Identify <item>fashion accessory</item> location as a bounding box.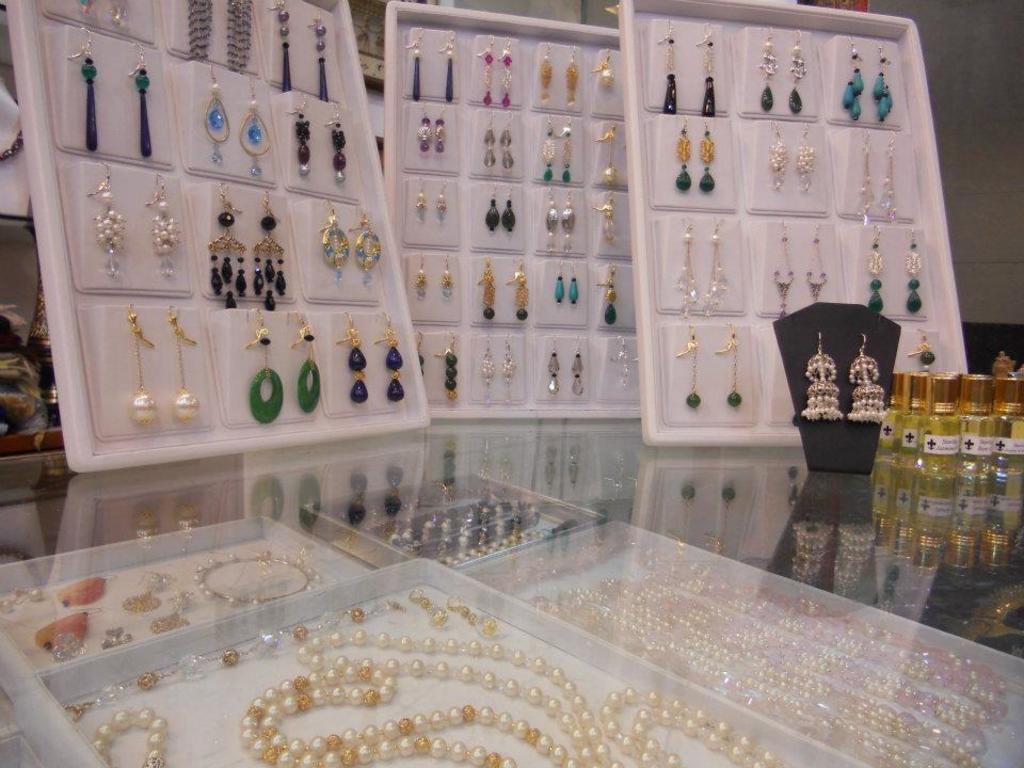
select_region(540, 182, 560, 254).
